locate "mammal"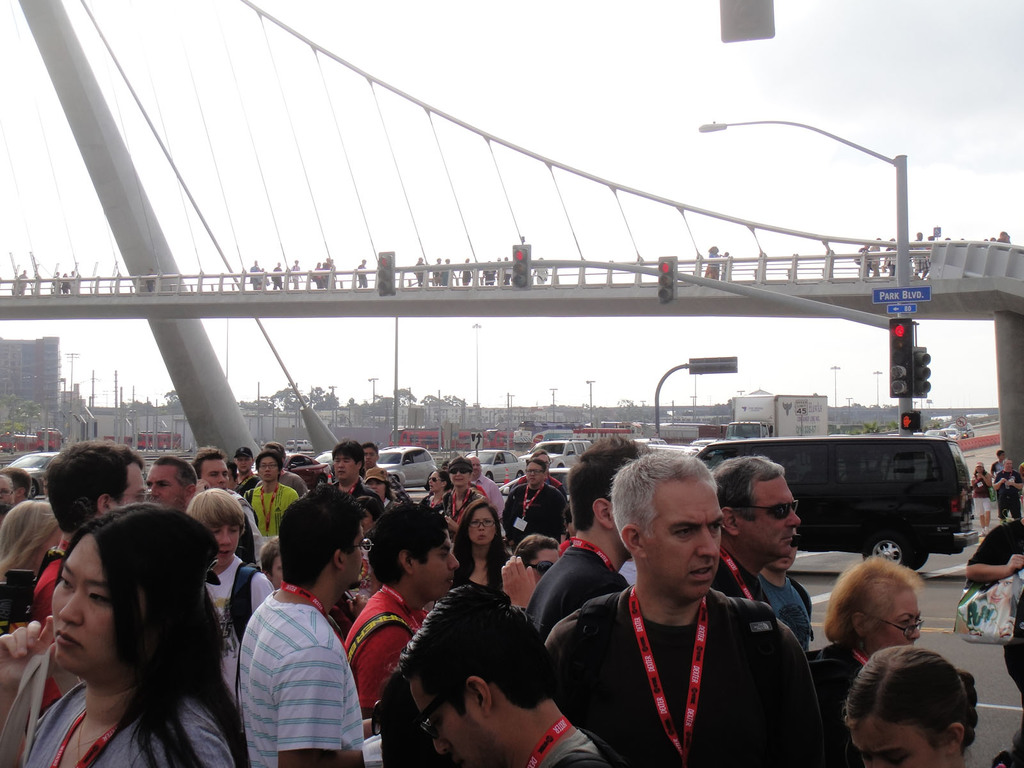
<region>1014, 458, 1023, 490</region>
